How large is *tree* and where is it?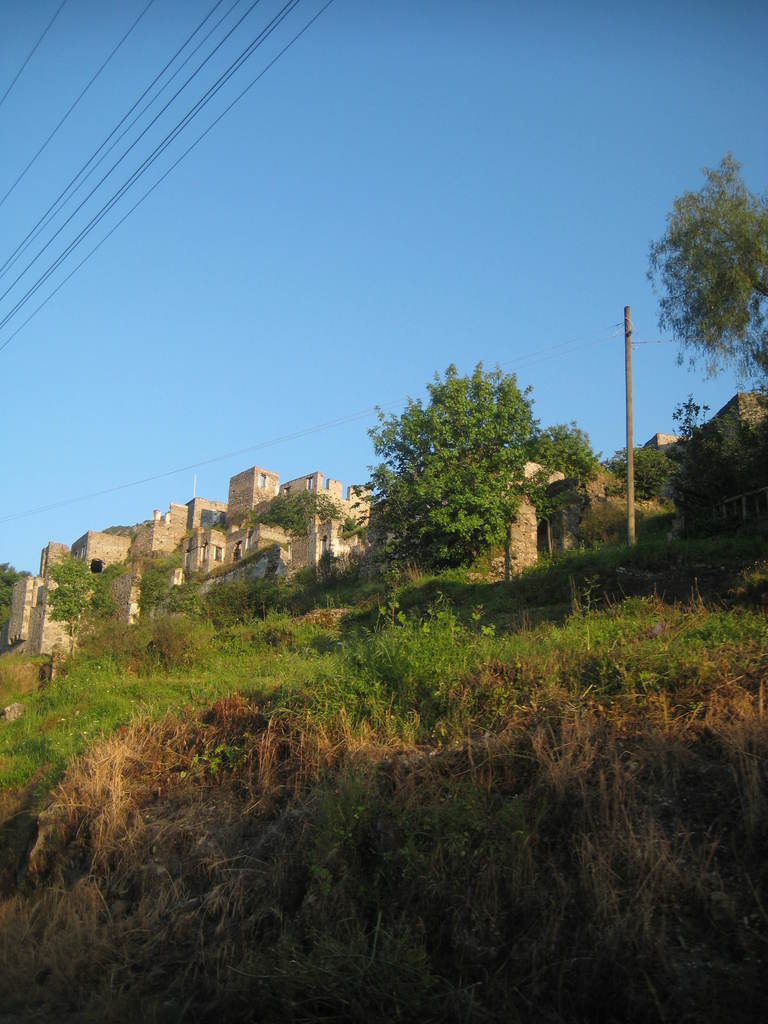
Bounding box: pyautogui.locateOnScreen(360, 335, 594, 584).
